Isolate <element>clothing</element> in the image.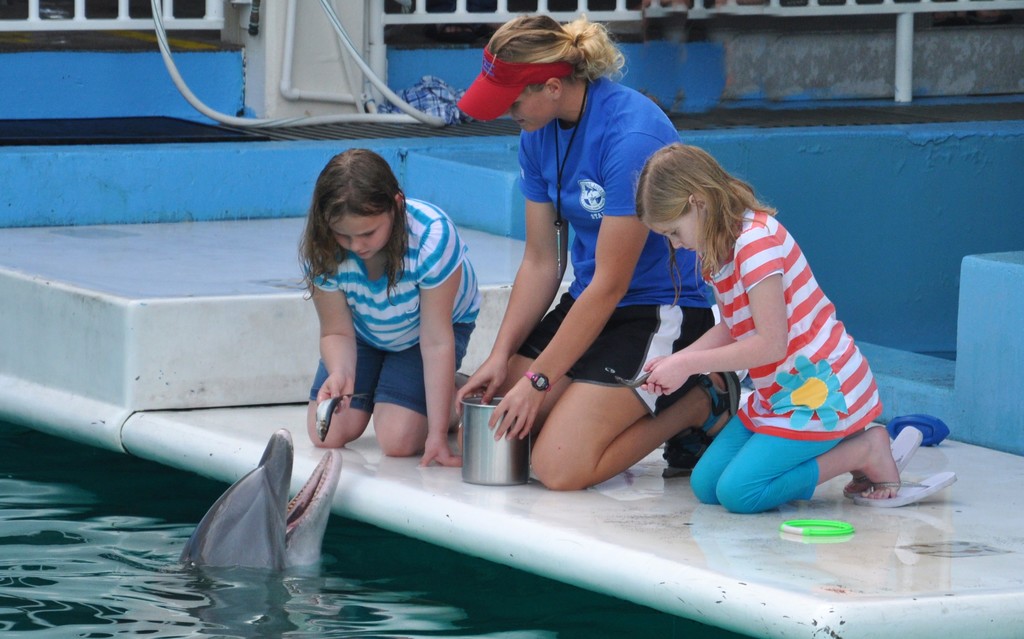
Isolated region: bbox=[698, 413, 822, 514].
